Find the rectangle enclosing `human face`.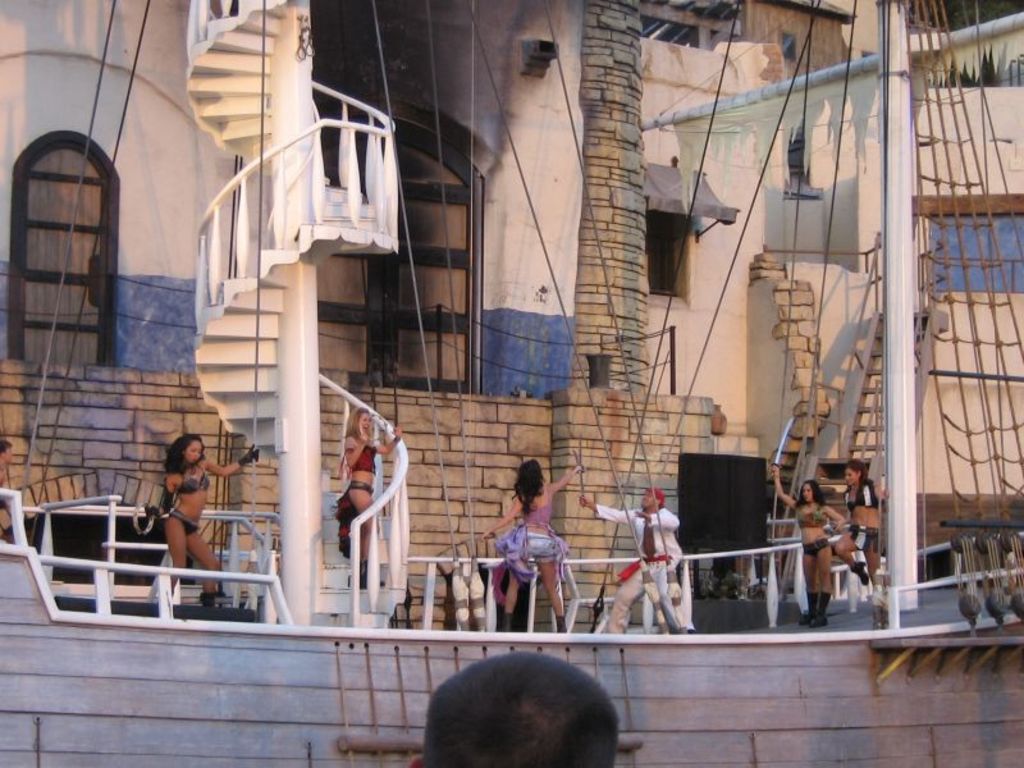
[189, 438, 205, 463].
